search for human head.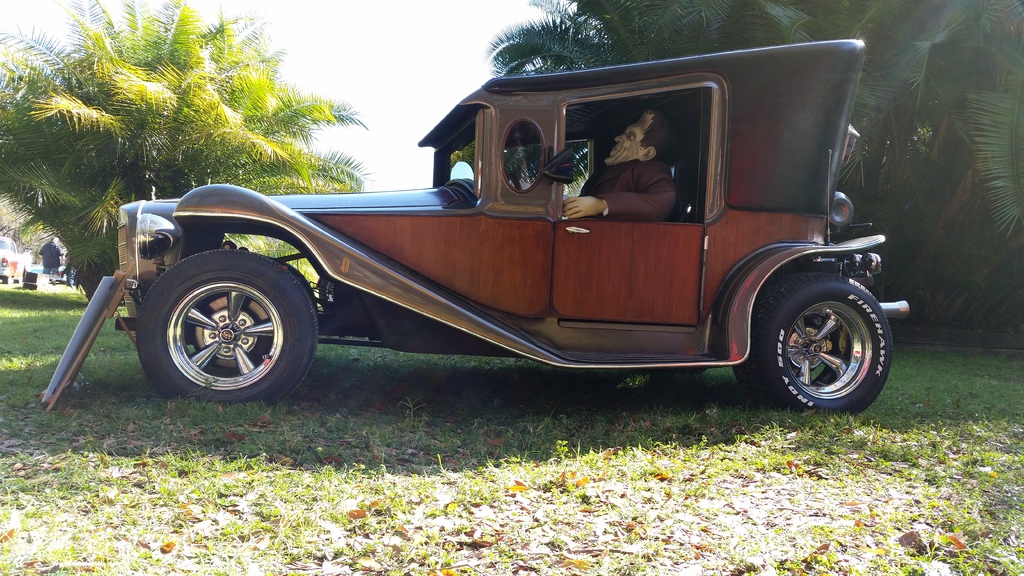
Found at [47, 232, 64, 250].
